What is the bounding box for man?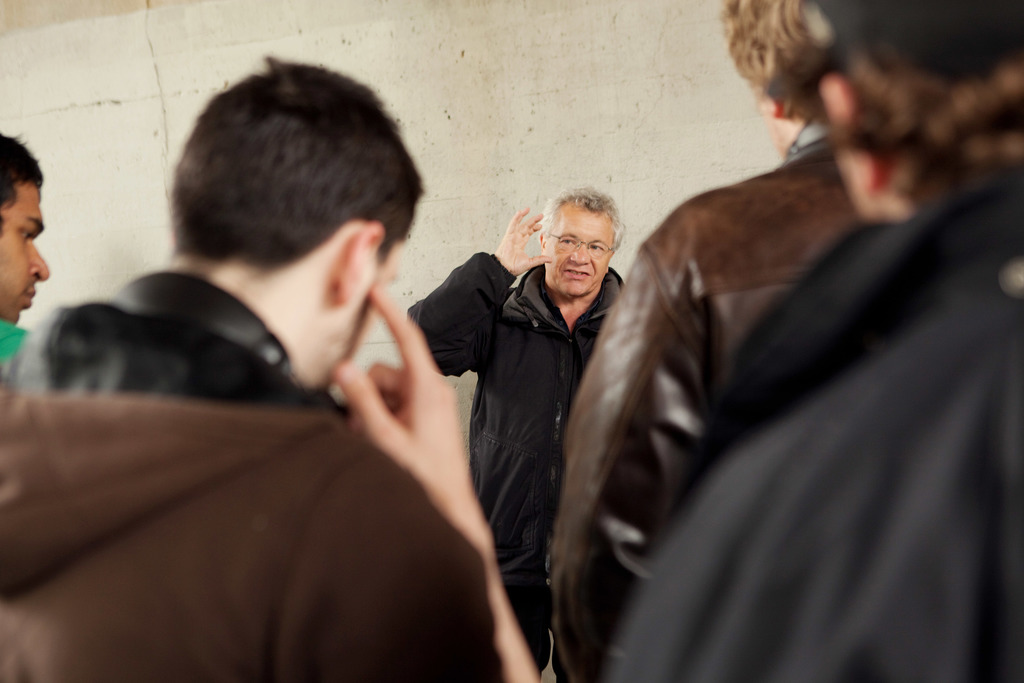
[35,63,568,664].
